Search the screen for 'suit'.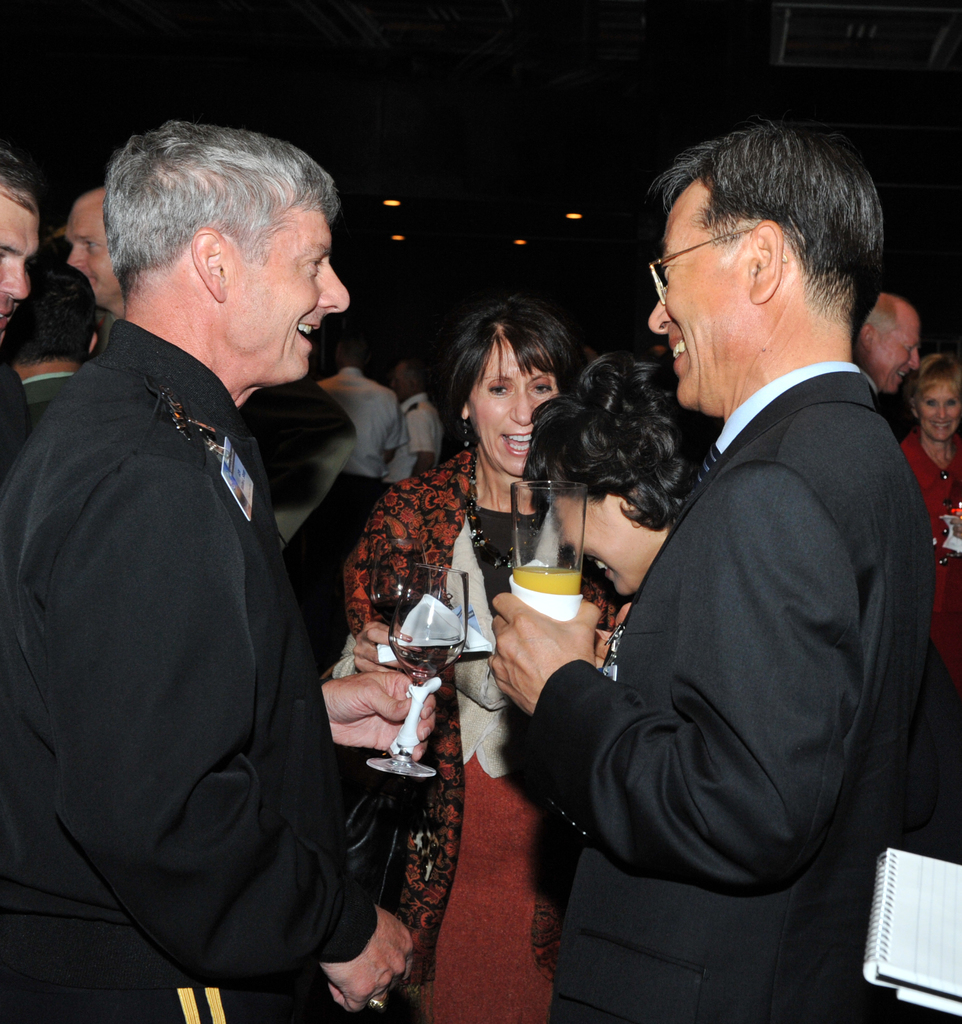
Found at [498,243,922,1000].
